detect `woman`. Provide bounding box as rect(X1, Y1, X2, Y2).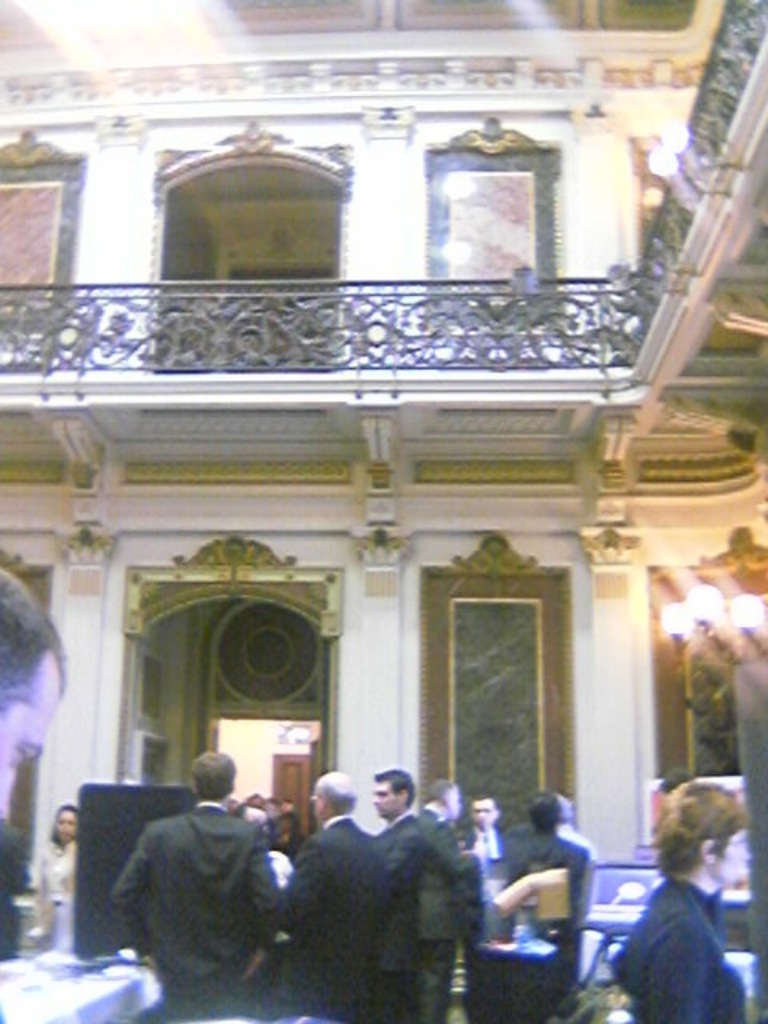
rect(24, 803, 82, 954).
